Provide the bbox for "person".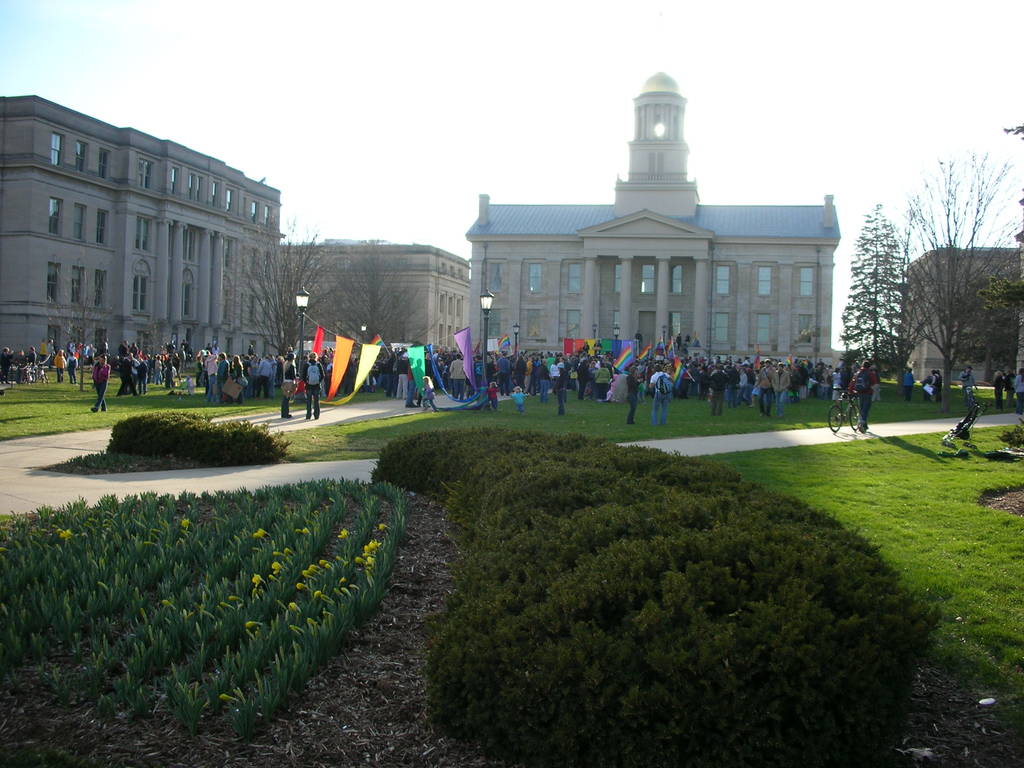
[90,354,110,413].
